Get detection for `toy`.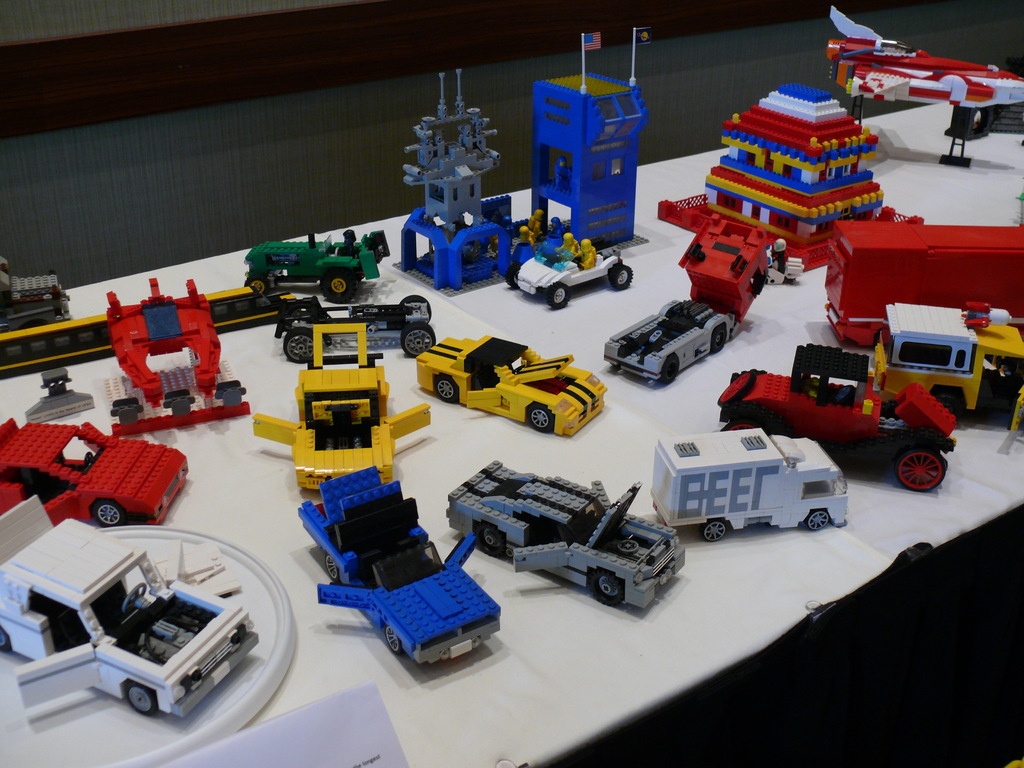
Detection: (297,465,510,667).
